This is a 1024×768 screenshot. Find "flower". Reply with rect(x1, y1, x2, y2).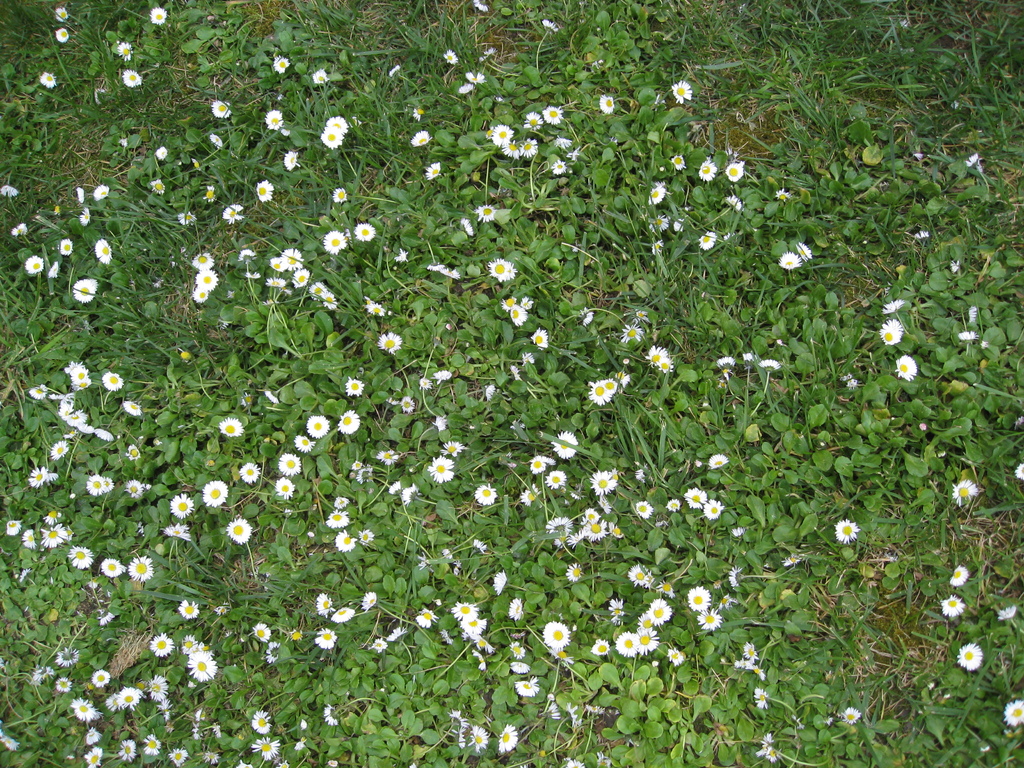
rect(737, 351, 756, 360).
